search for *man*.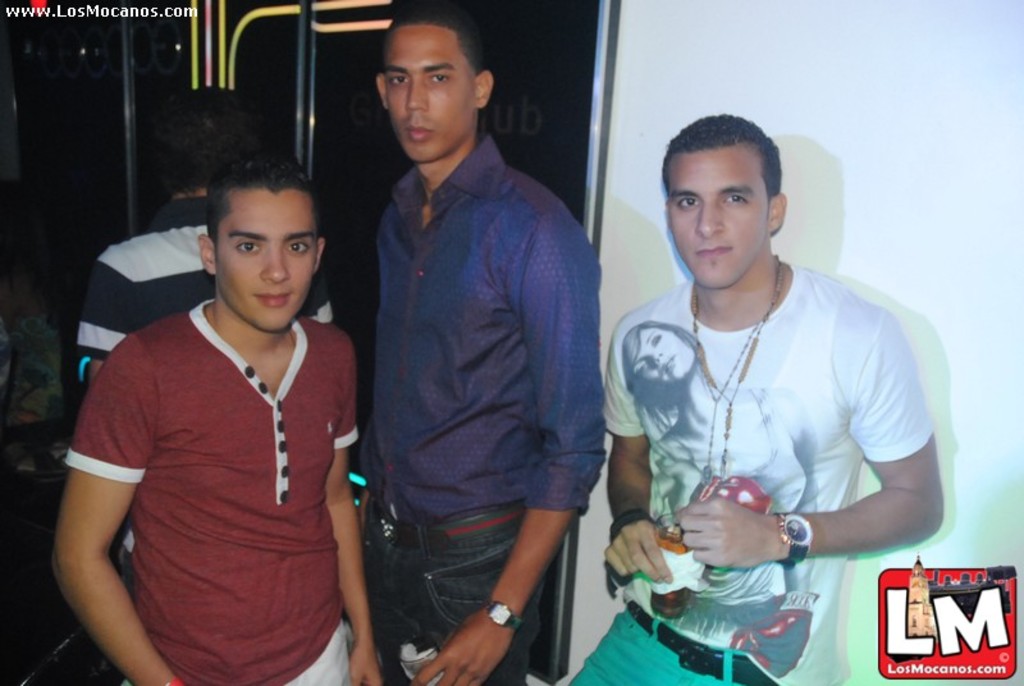
Found at pyautogui.locateOnScreen(51, 150, 384, 685).
